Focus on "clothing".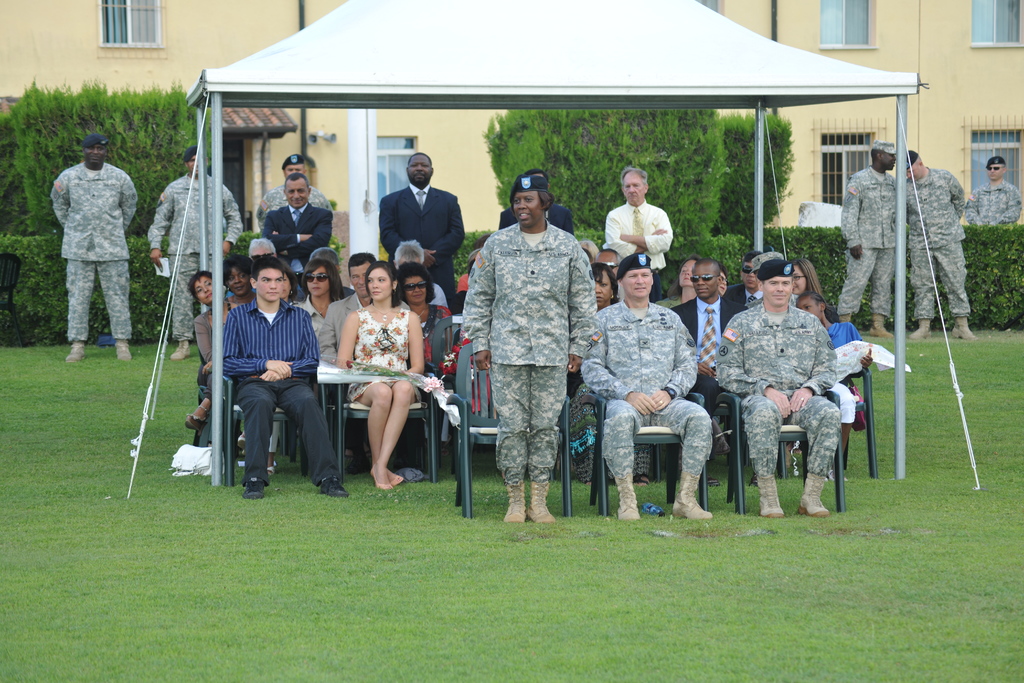
Focused at <bbox>49, 159, 142, 343</bbox>.
